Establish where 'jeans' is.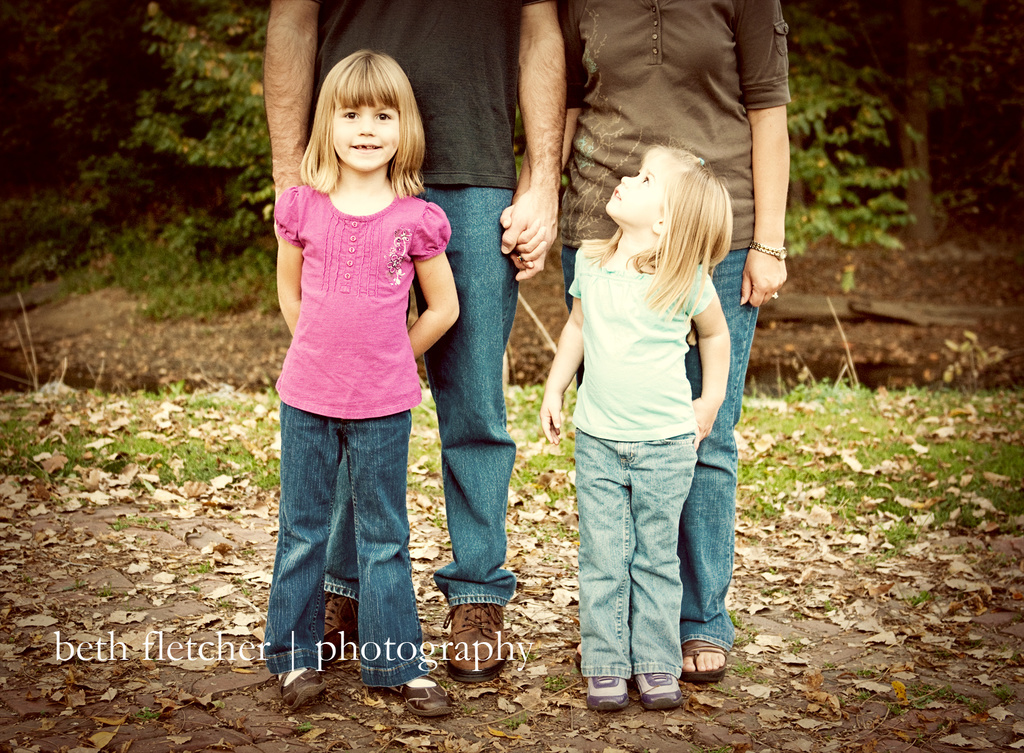
Established at (321, 187, 516, 607).
